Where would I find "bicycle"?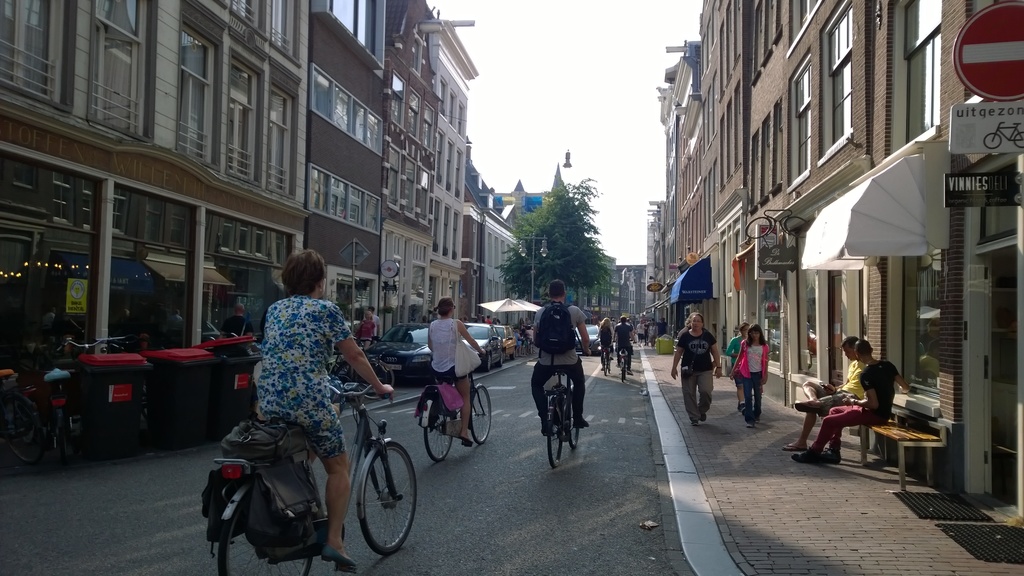
At x1=597 y1=337 x2=613 y2=376.
